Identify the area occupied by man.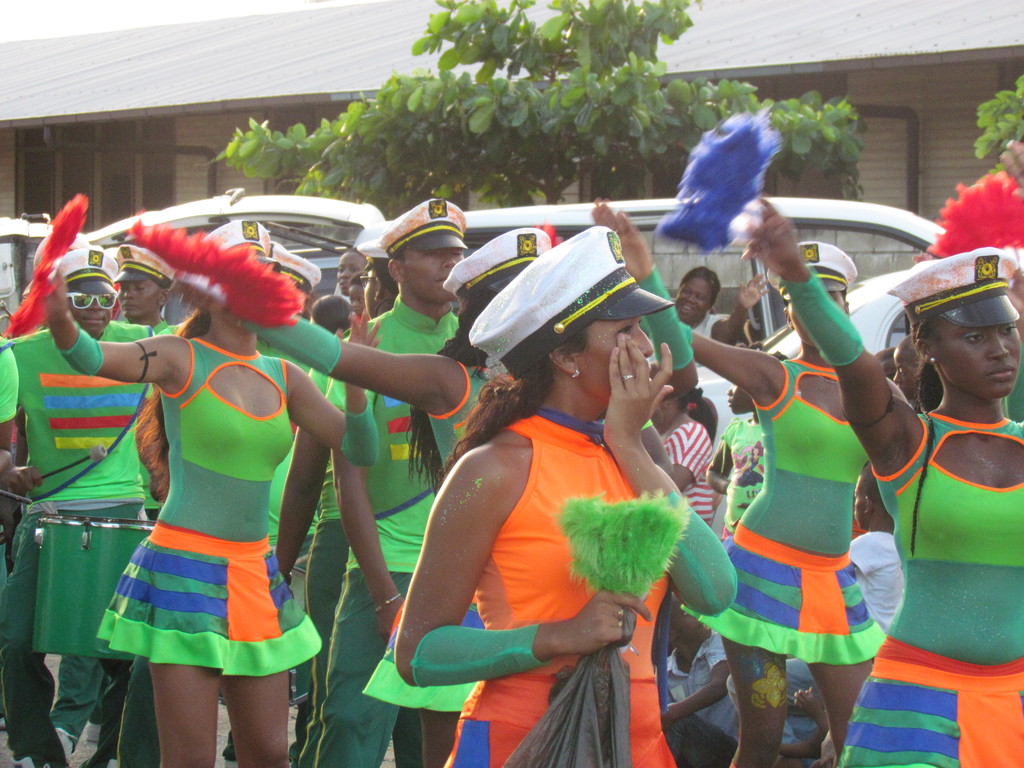
Area: locate(108, 236, 188, 525).
